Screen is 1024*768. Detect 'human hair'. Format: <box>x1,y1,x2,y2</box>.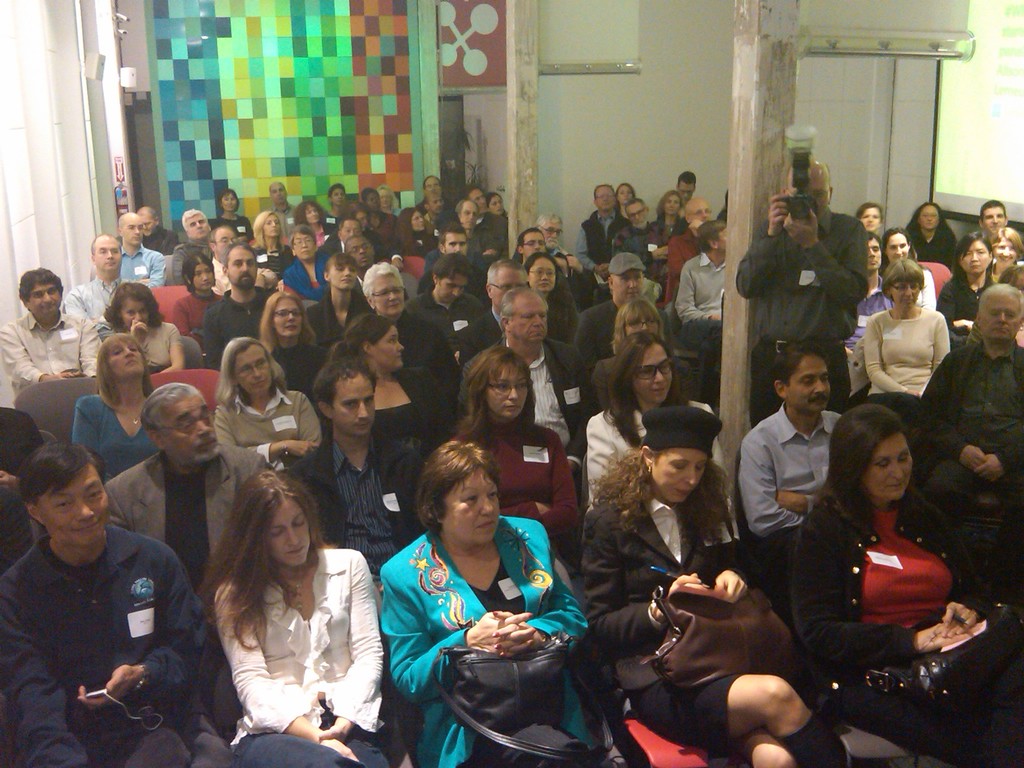
<box>655,191,682,220</box>.
